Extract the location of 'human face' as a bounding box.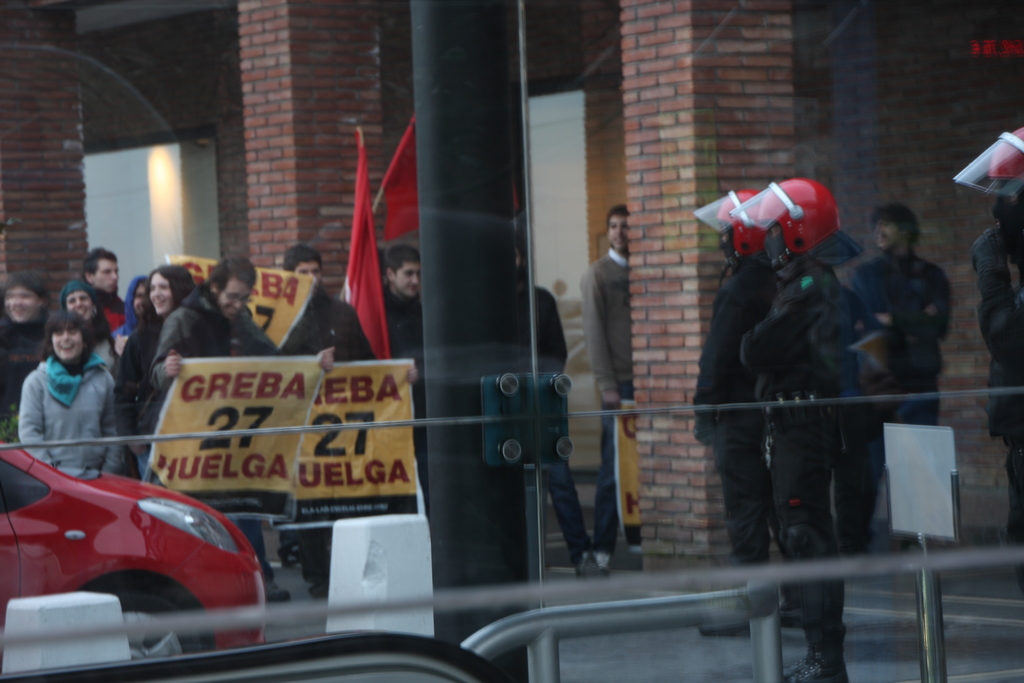
[left=49, top=330, right=83, bottom=356].
